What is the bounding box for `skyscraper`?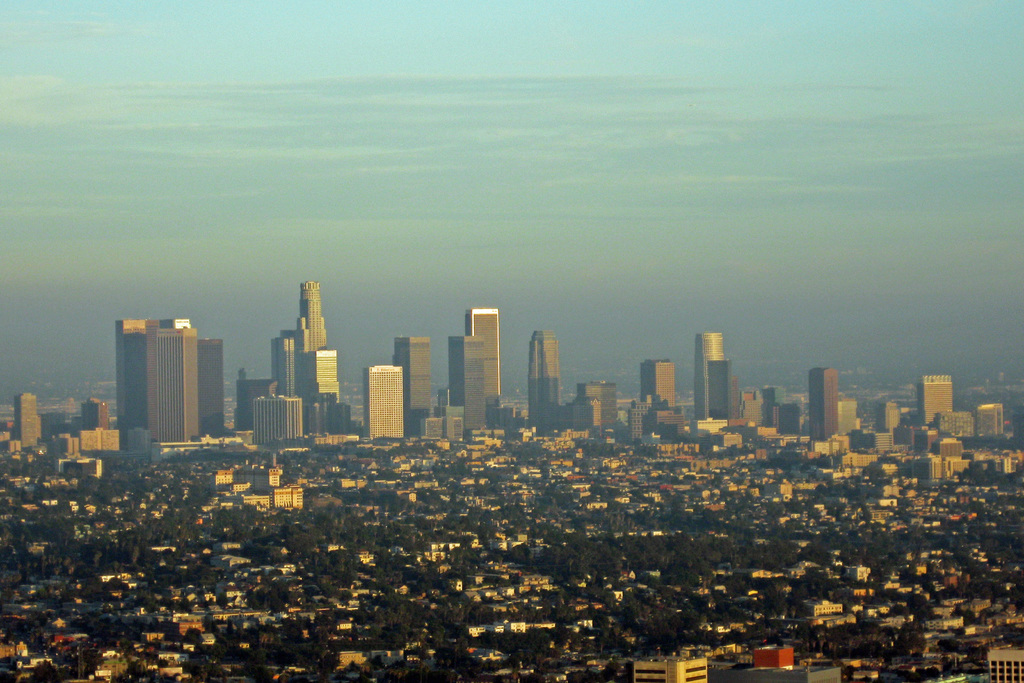
[x1=446, y1=335, x2=485, y2=429].
